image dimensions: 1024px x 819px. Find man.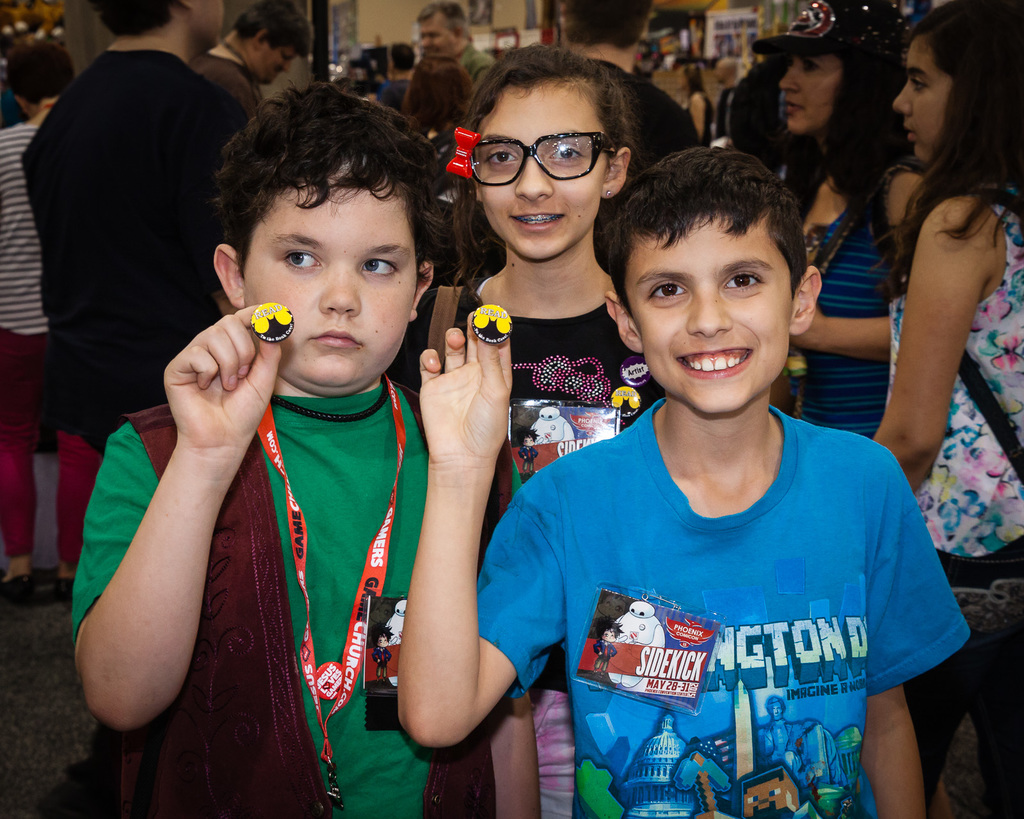
{"x1": 182, "y1": 0, "x2": 308, "y2": 133}.
